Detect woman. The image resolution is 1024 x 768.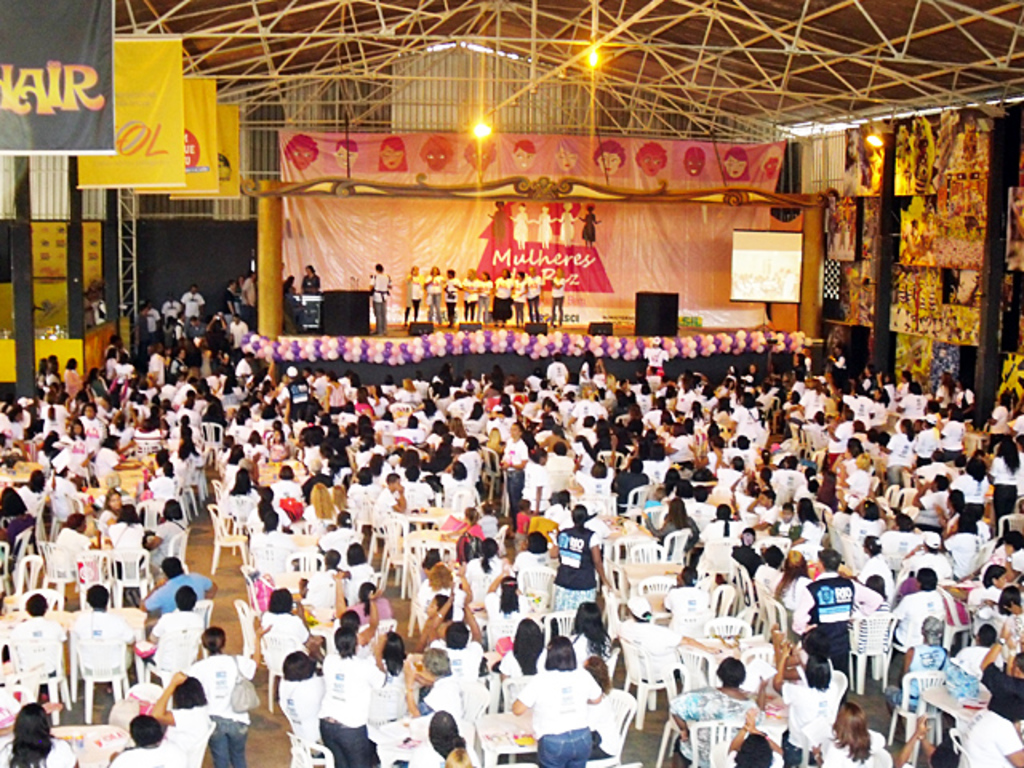
(550,504,606,613).
